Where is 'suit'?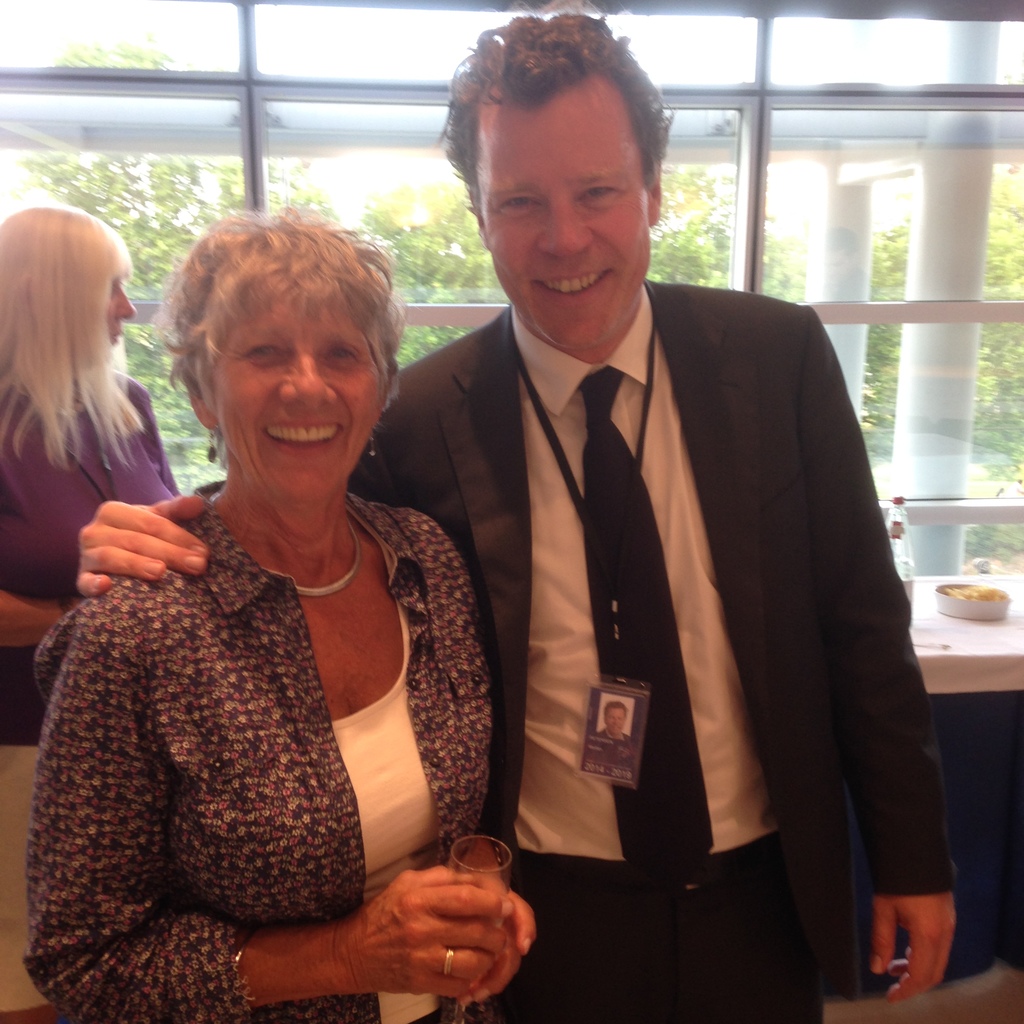
<region>404, 142, 938, 1007</region>.
